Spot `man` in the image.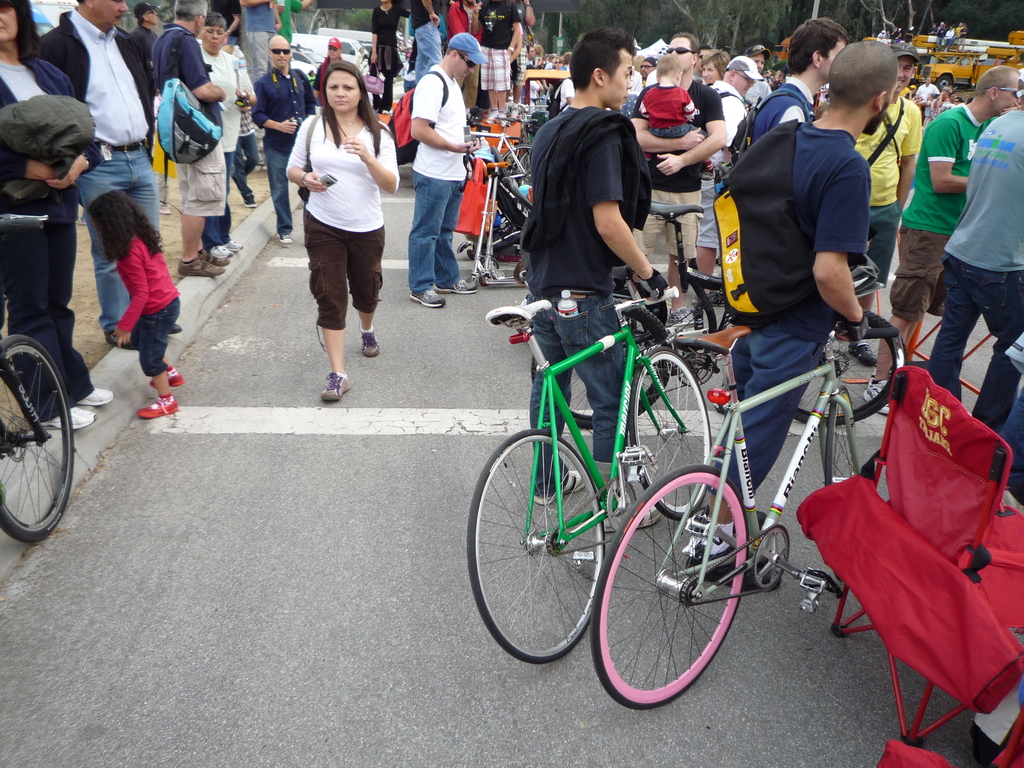
`man` found at [861,66,1018,415].
